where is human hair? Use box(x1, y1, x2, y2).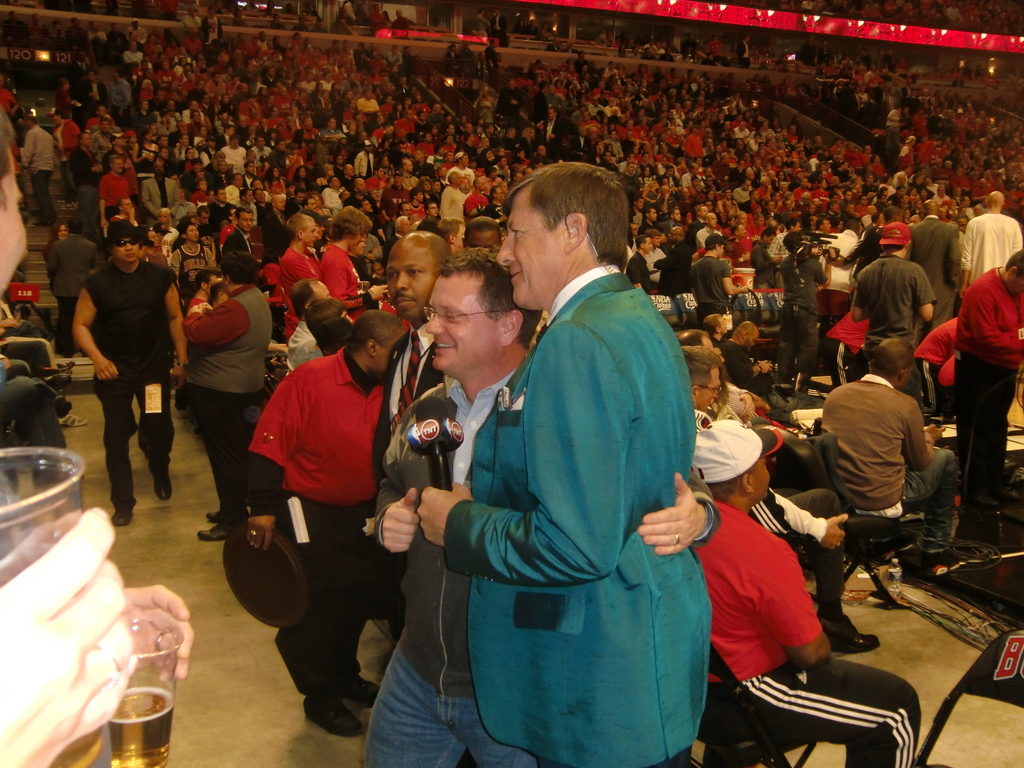
box(868, 333, 917, 380).
